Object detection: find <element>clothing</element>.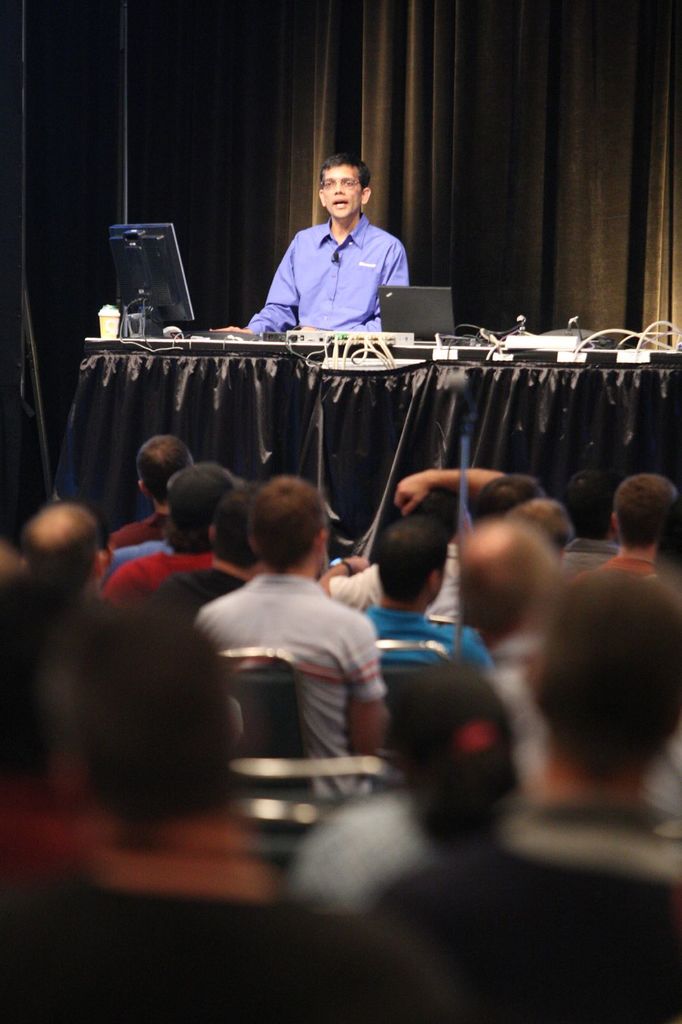
l=200, t=572, r=377, b=783.
